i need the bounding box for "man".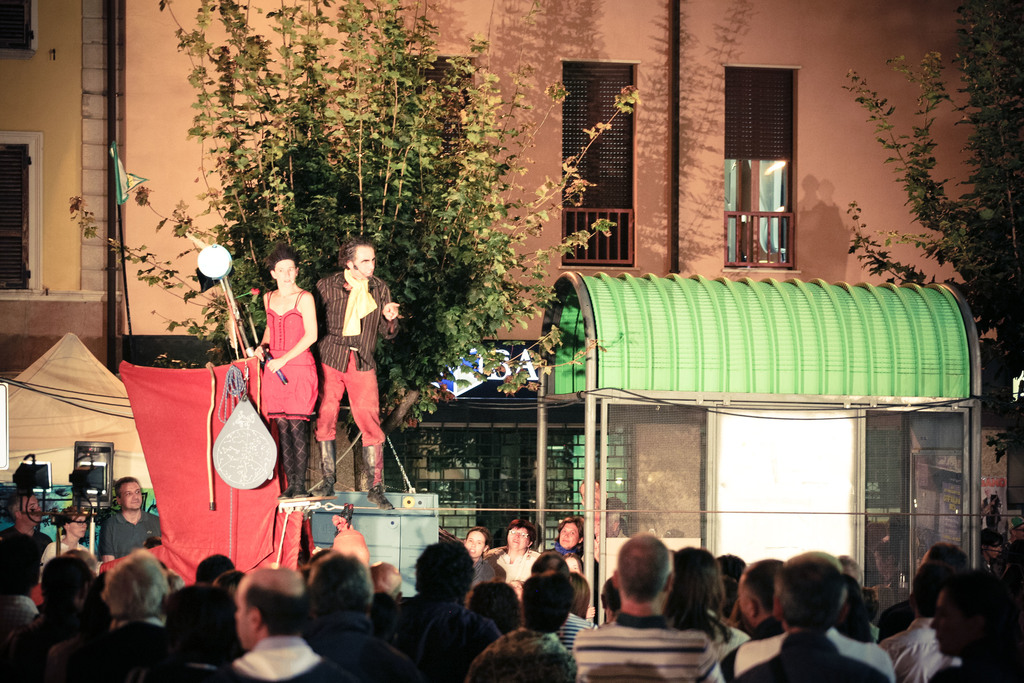
Here it is: {"x1": 45, "y1": 542, "x2": 178, "y2": 682}.
